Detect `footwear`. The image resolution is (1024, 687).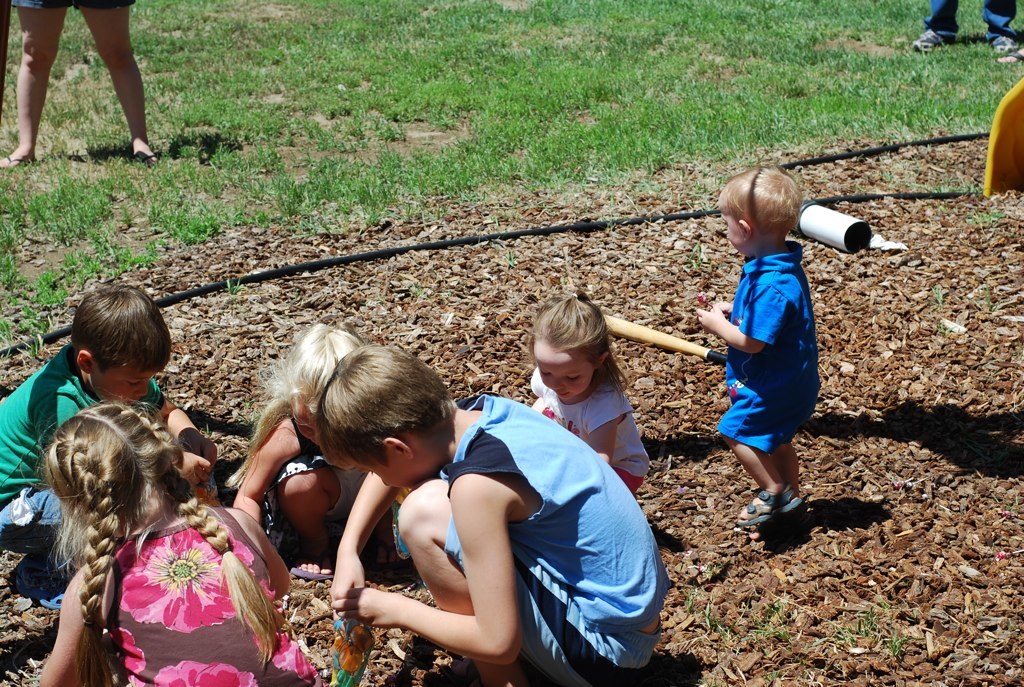
bbox=(1, 143, 32, 169).
